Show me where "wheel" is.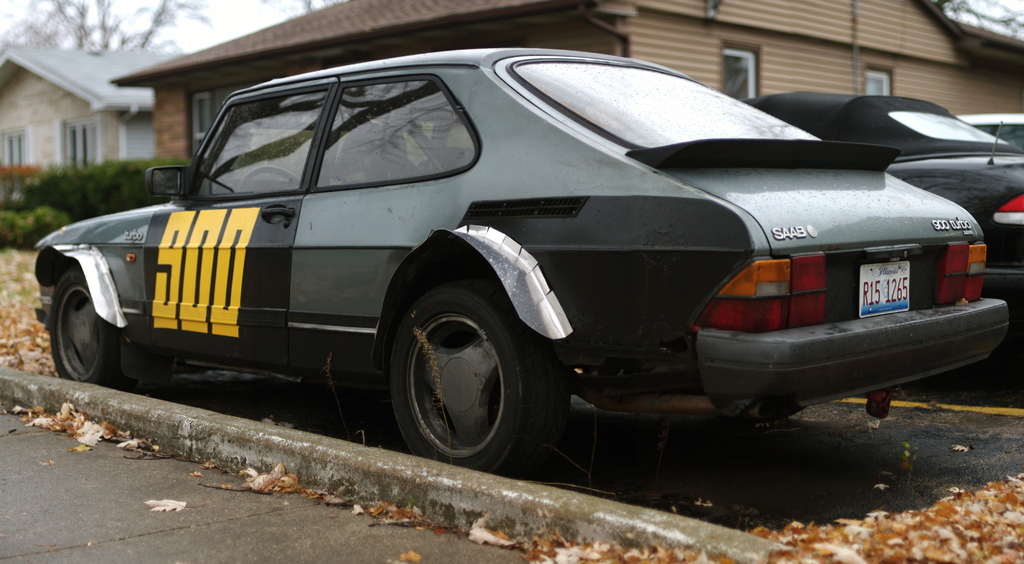
"wheel" is at box(387, 281, 527, 458).
